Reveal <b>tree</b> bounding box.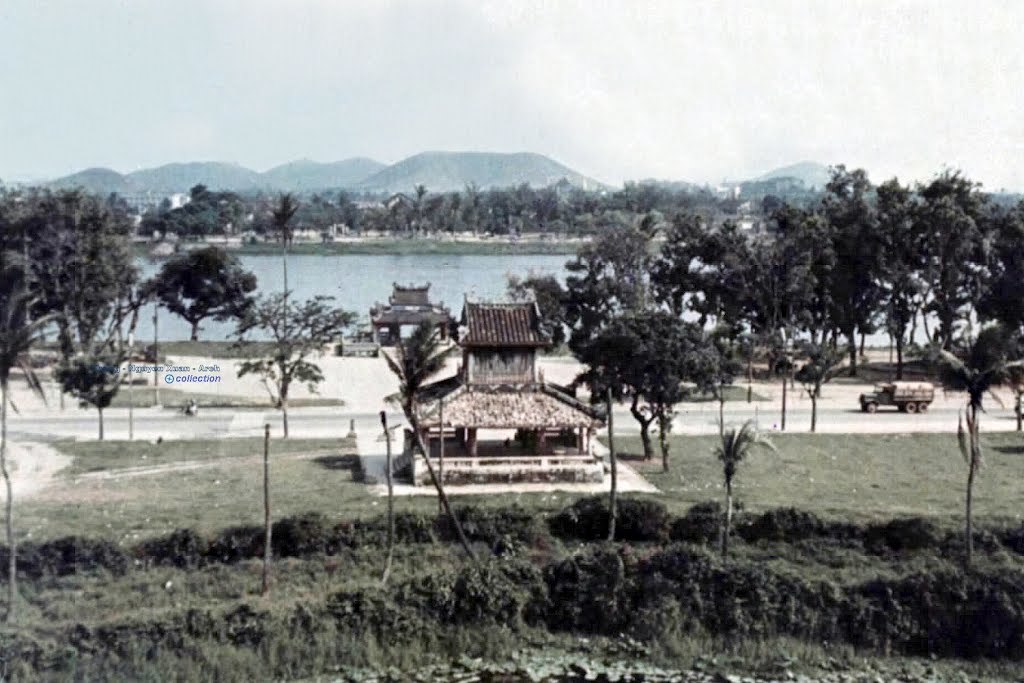
Revealed: [949, 350, 1023, 588].
